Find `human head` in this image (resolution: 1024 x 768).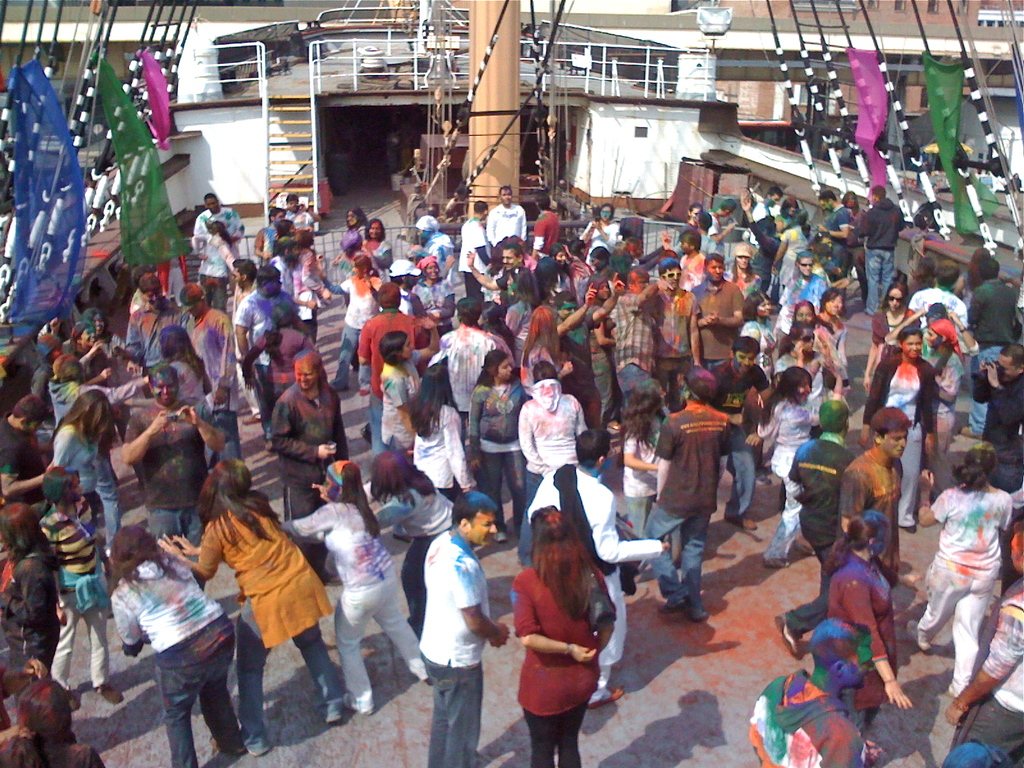
<region>276, 239, 300, 265</region>.
